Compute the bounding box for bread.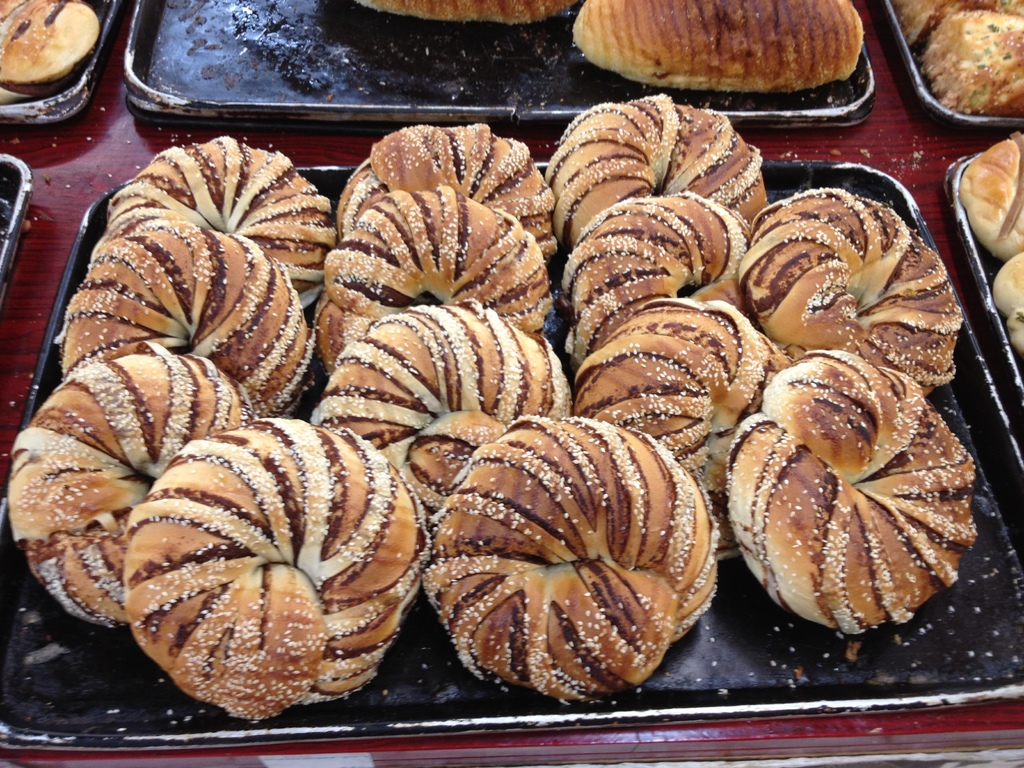
box(960, 132, 1023, 262).
